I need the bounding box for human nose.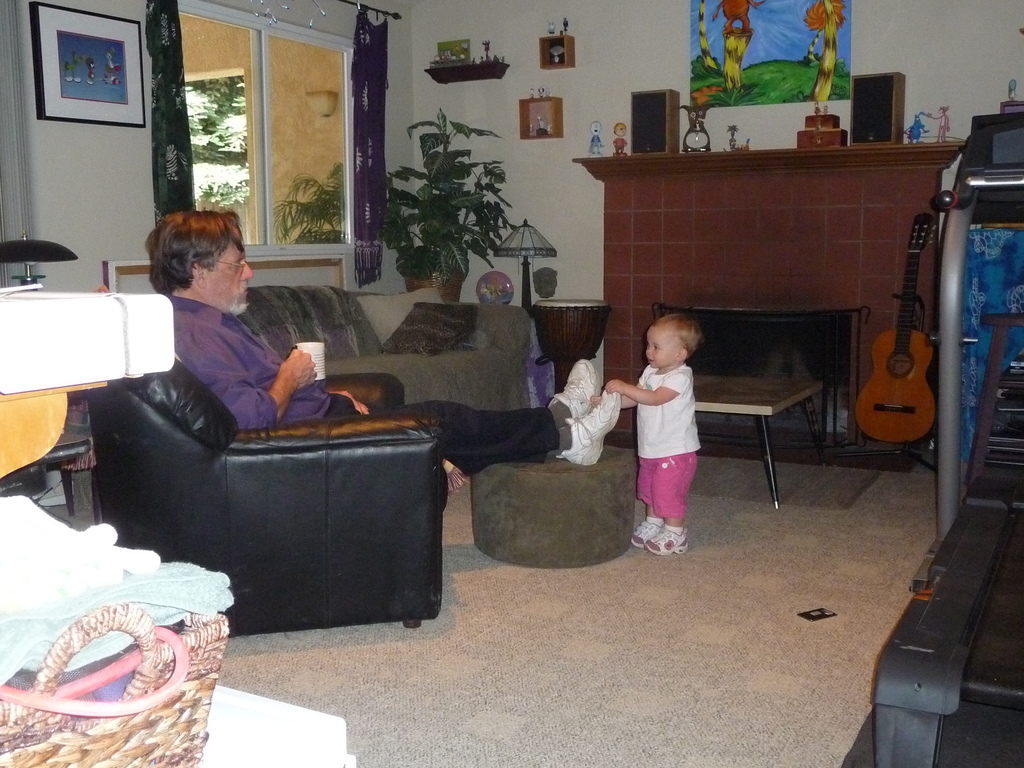
Here it is: <bbox>648, 347, 652, 356</bbox>.
